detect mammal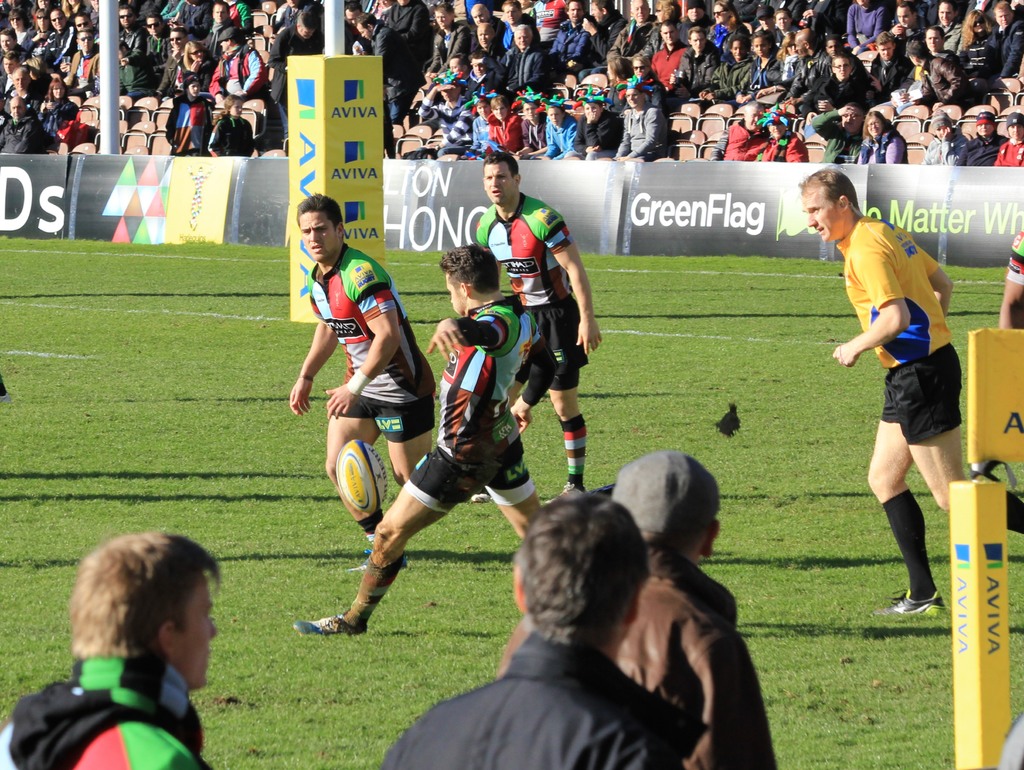
x1=845, y1=0, x2=891, y2=47
